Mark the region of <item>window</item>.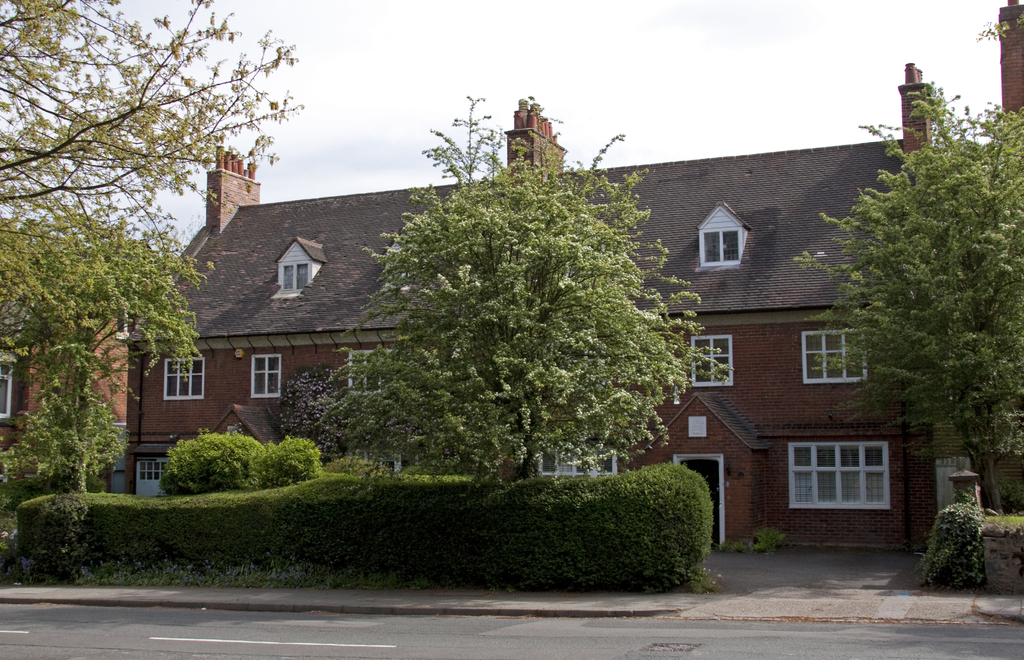
Region: (x1=691, y1=331, x2=731, y2=386).
